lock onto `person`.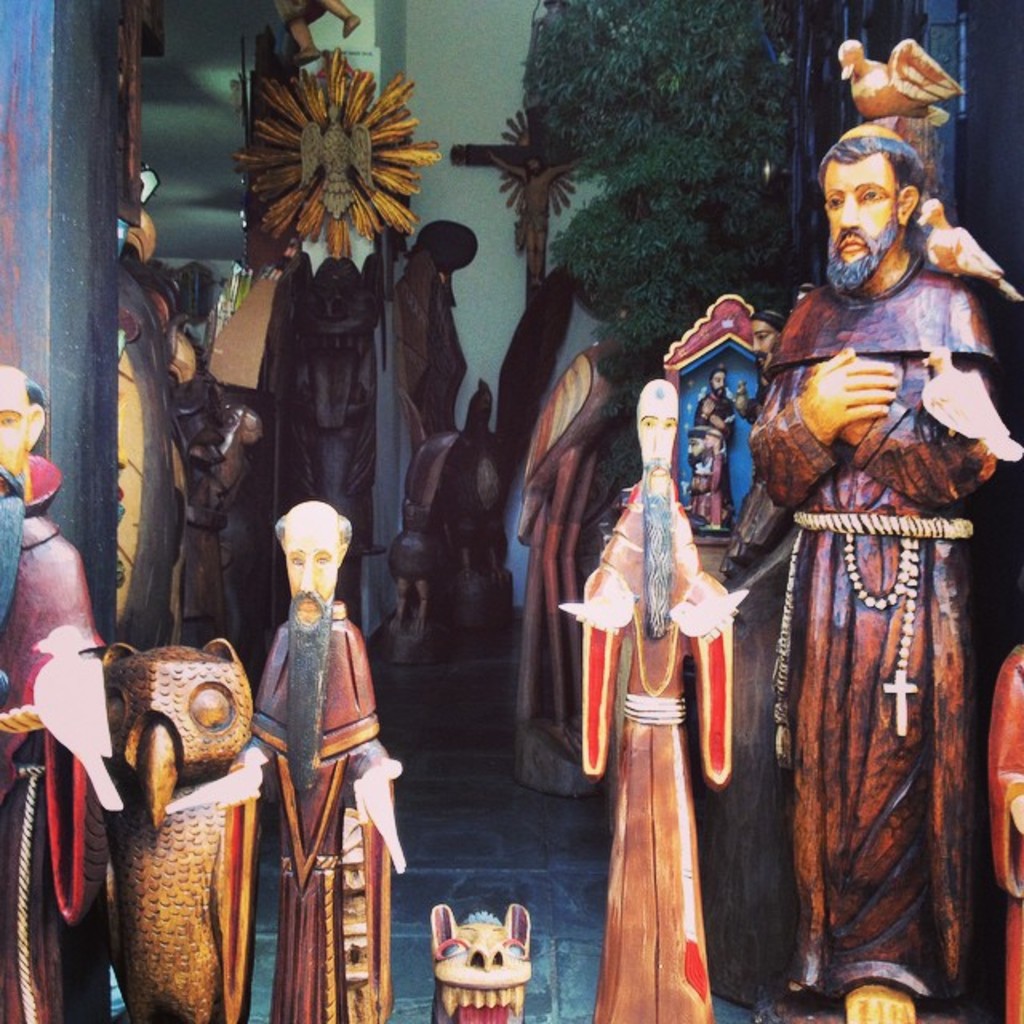
Locked: bbox=(0, 373, 110, 1022).
